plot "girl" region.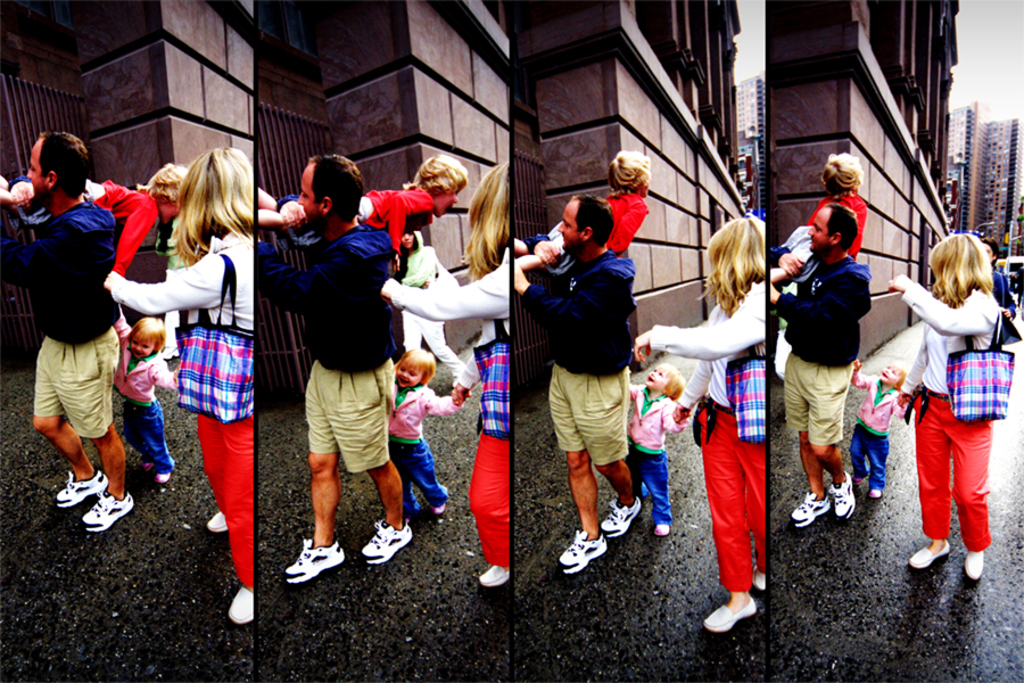
Plotted at 883,230,1007,591.
